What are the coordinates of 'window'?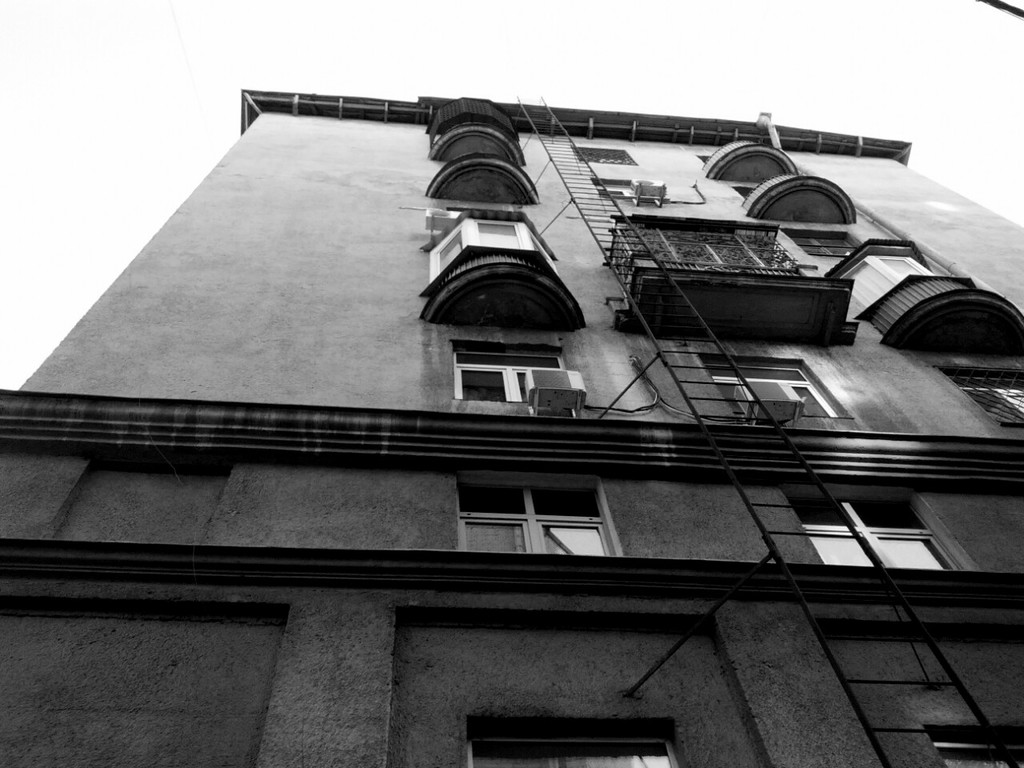
bbox=(840, 250, 938, 314).
